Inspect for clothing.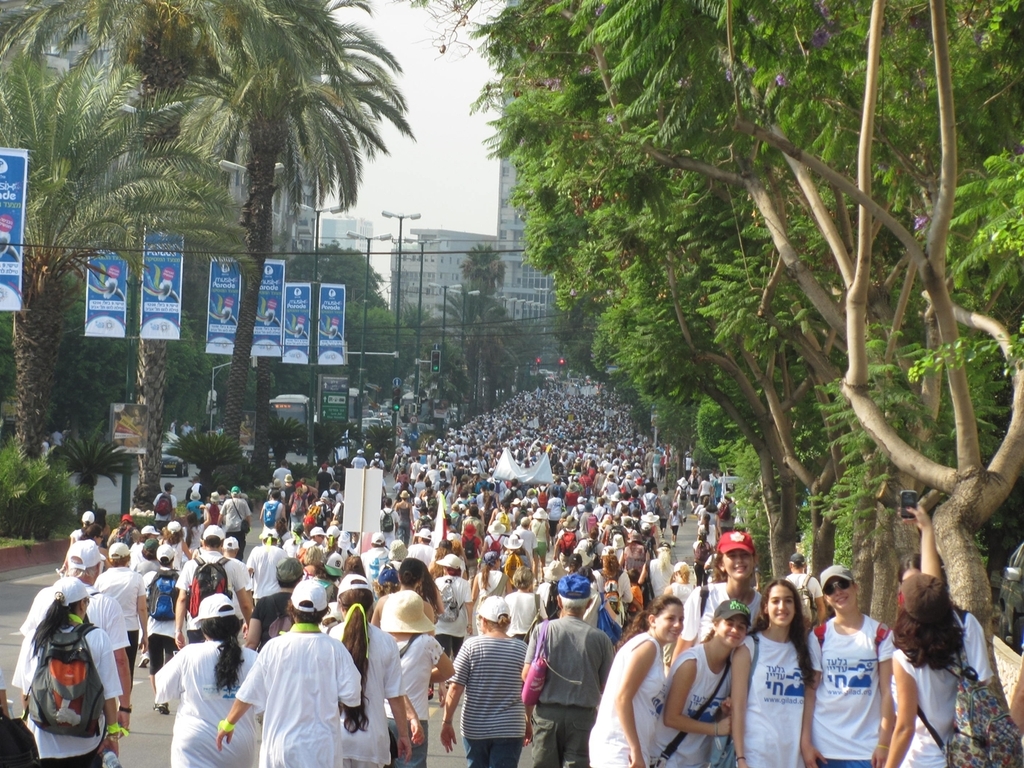
Inspection: left=667, top=508, right=679, bottom=539.
